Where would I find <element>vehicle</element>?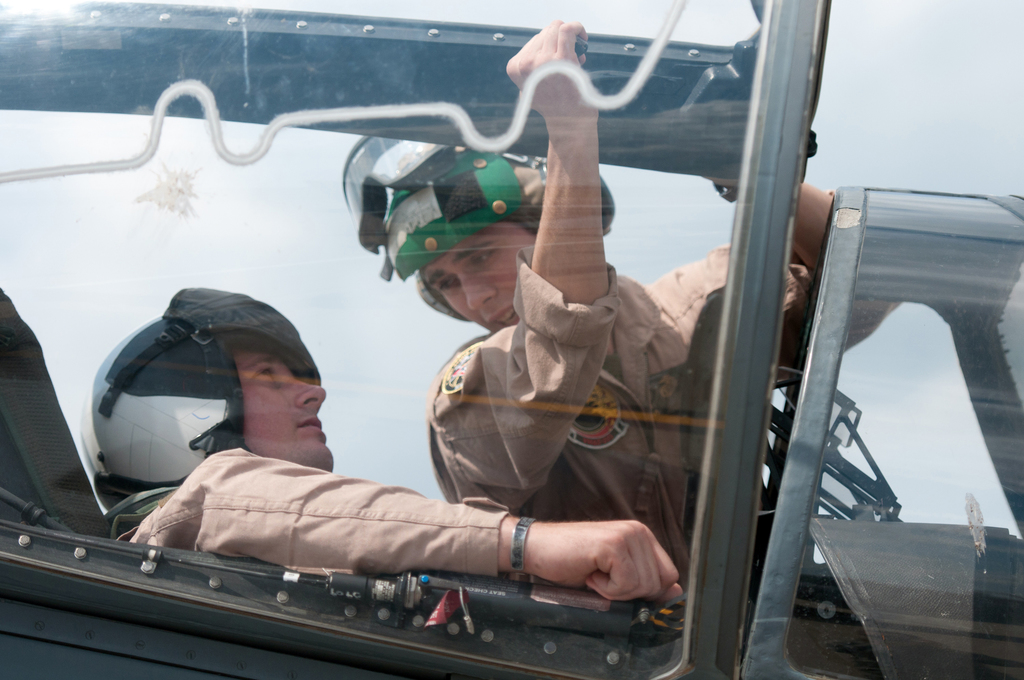
At box(0, 0, 1023, 679).
